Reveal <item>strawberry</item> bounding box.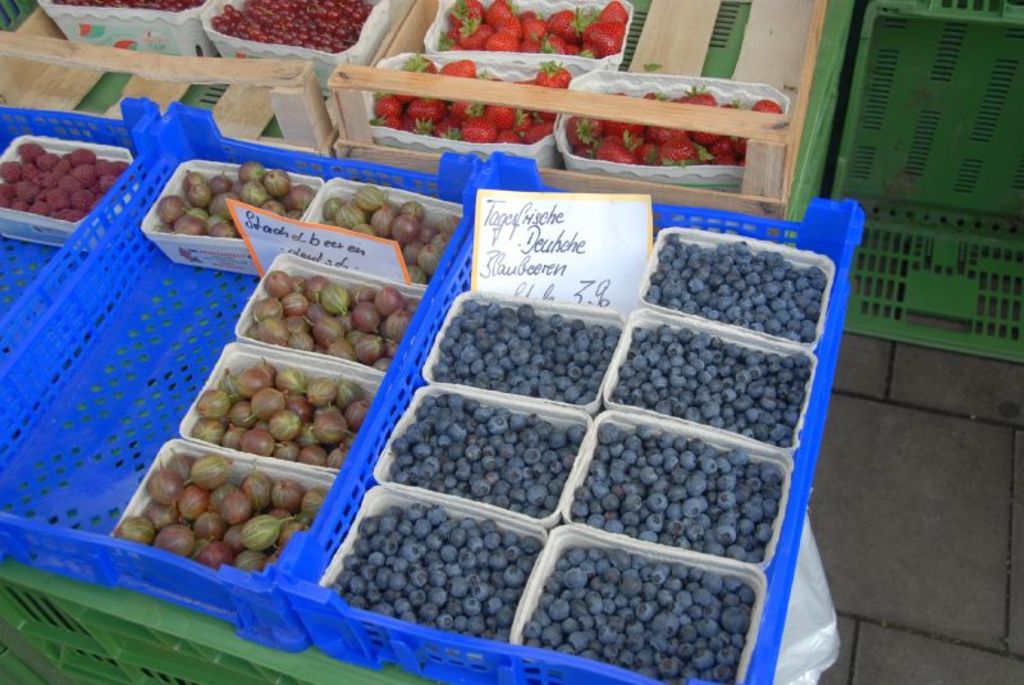
Revealed: bbox=[524, 19, 550, 42].
